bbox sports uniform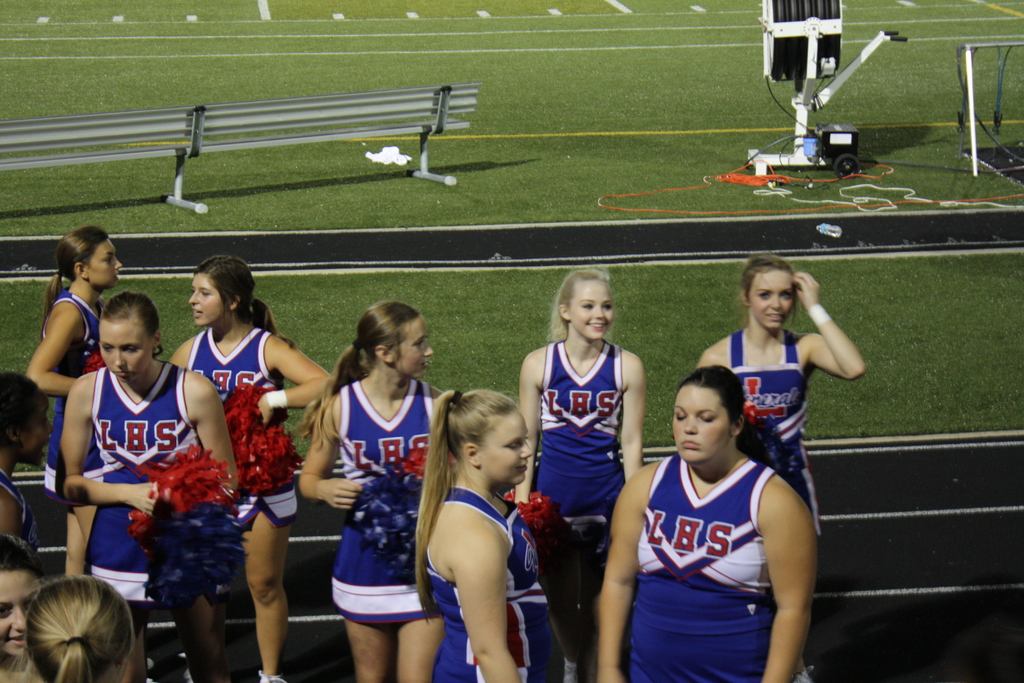
721/328/840/549
